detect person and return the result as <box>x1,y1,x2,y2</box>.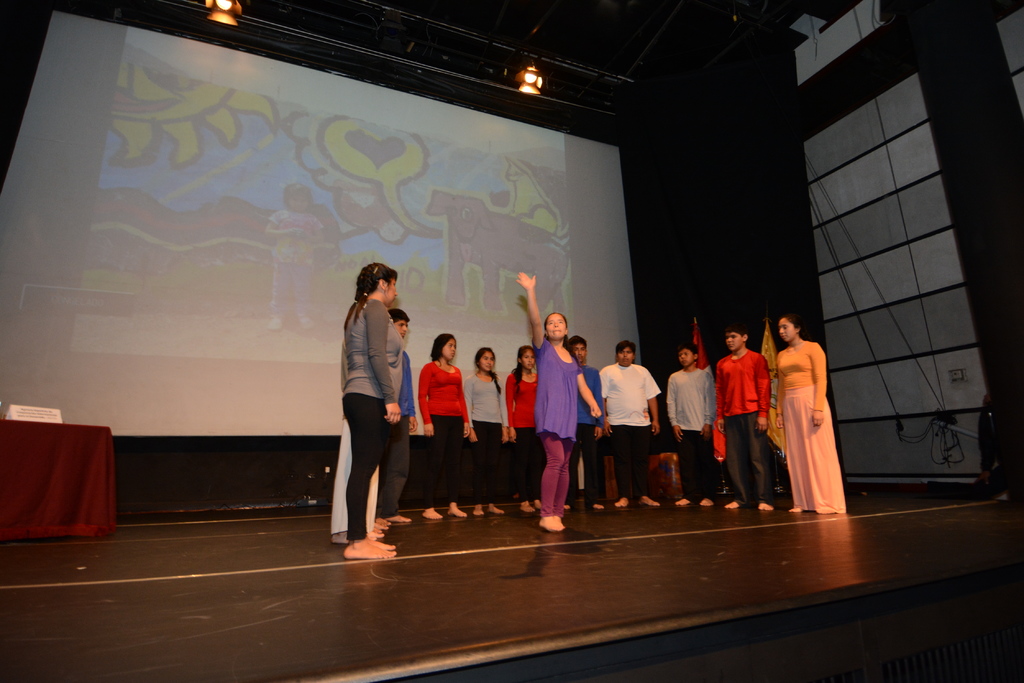
<box>717,326,783,511</box>.
